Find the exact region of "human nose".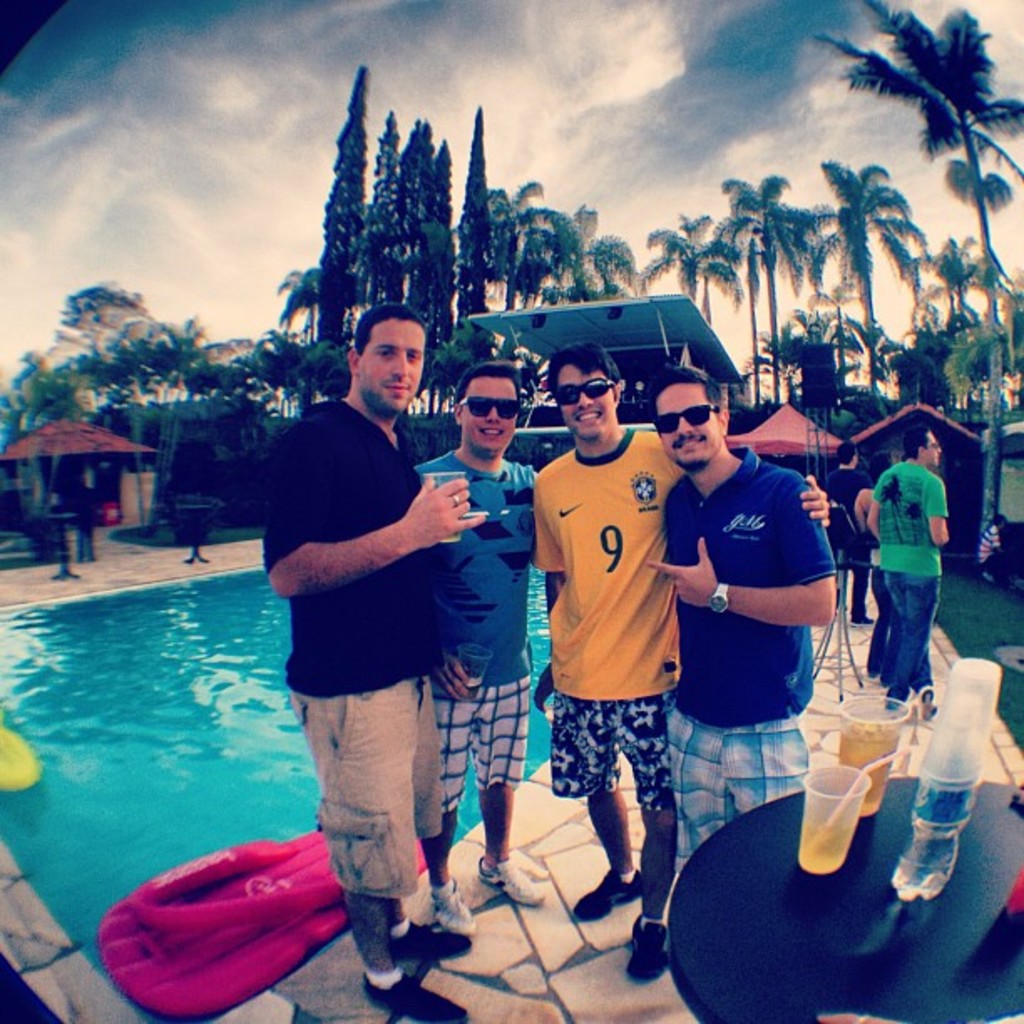
Exact region: BBox(393, 353, 410, 376).
